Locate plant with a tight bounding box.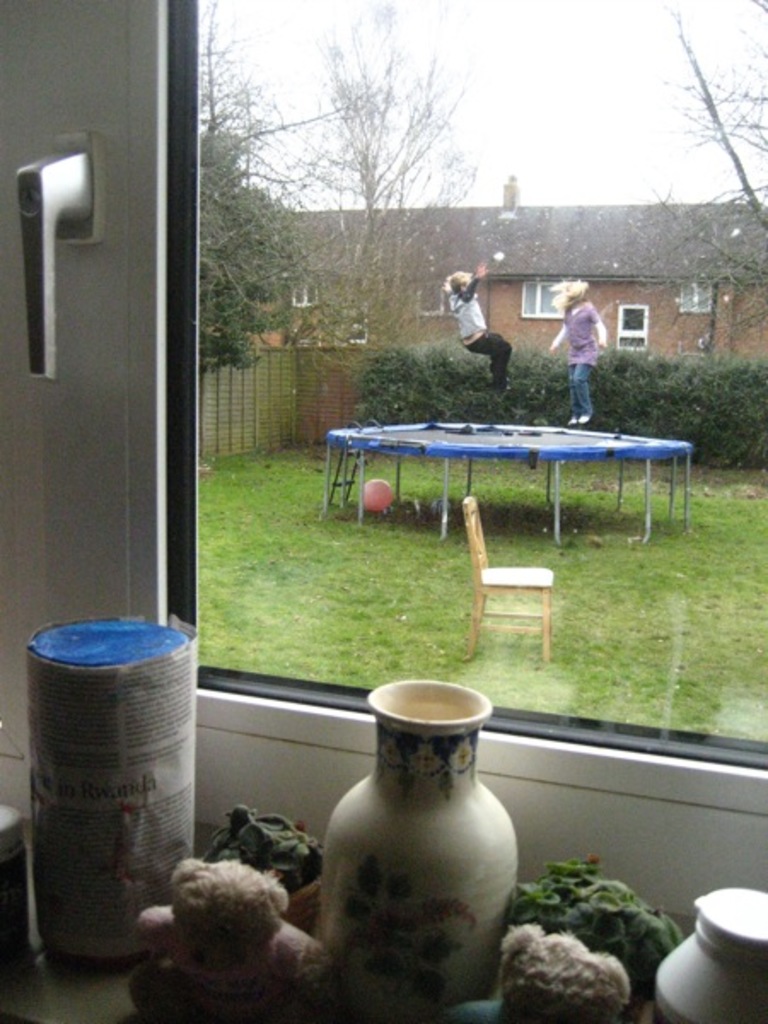
[189, 799, 328, 937].
